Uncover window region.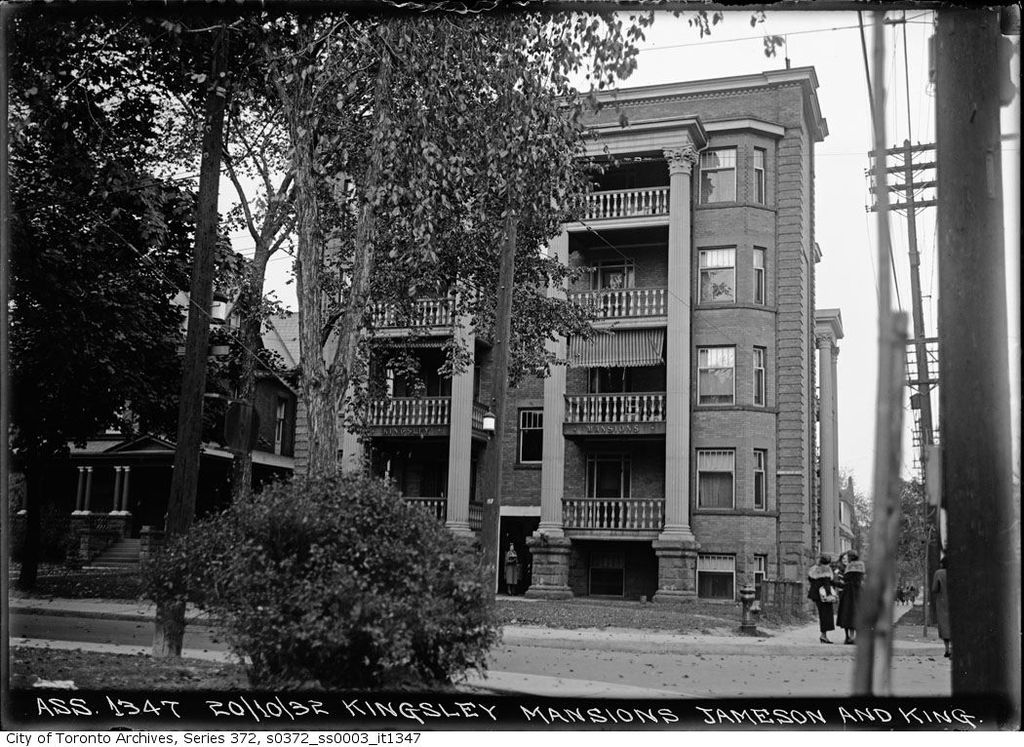
Uncovered: crop(755, 247, 768, 309).
